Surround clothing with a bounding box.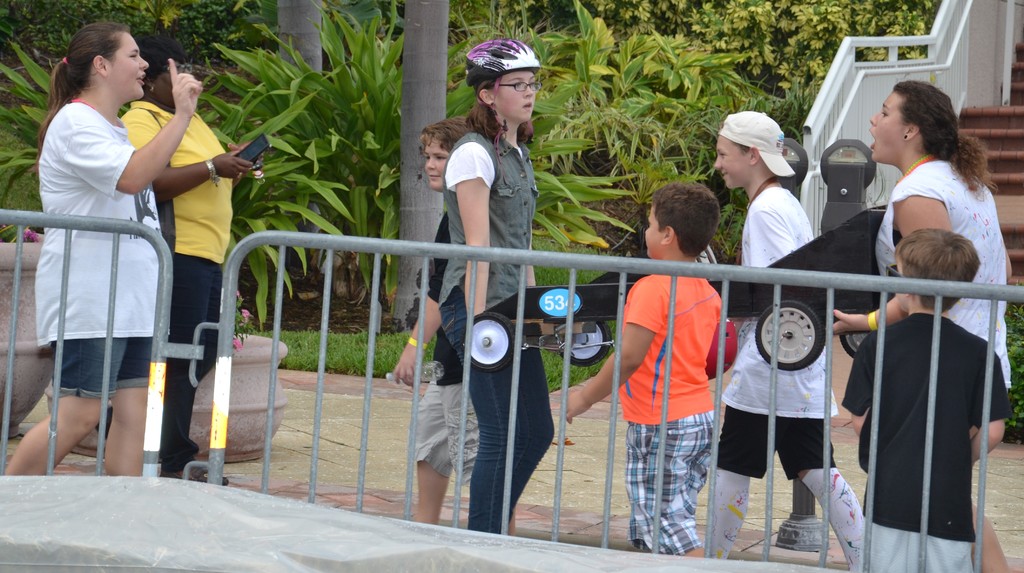
30 61 165 422.
